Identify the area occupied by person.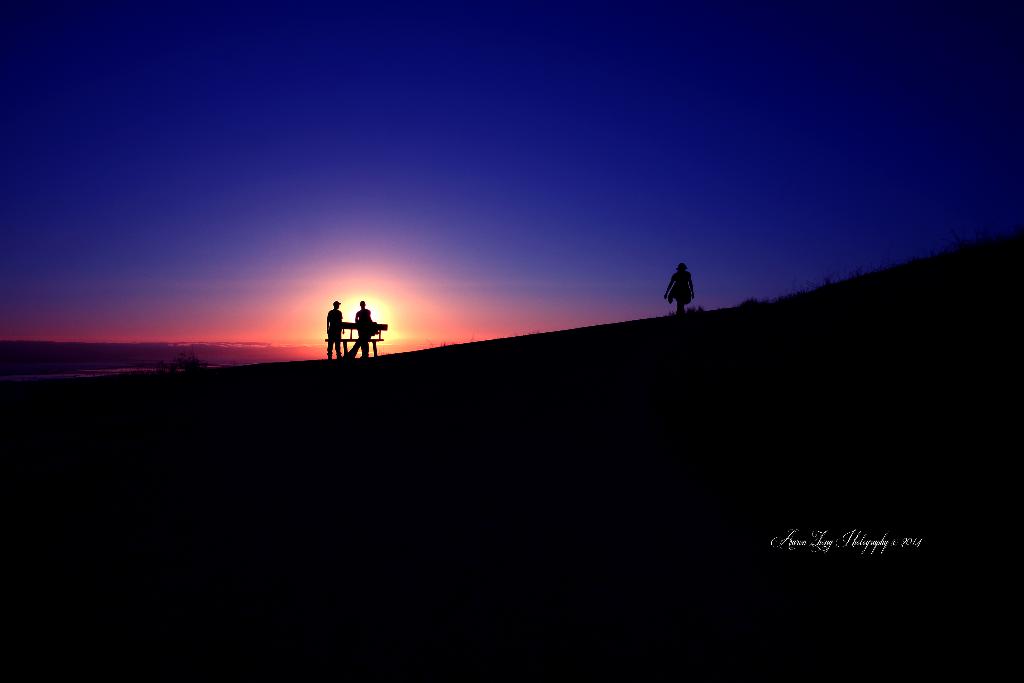
Area: [353, 299, 380, 363].
